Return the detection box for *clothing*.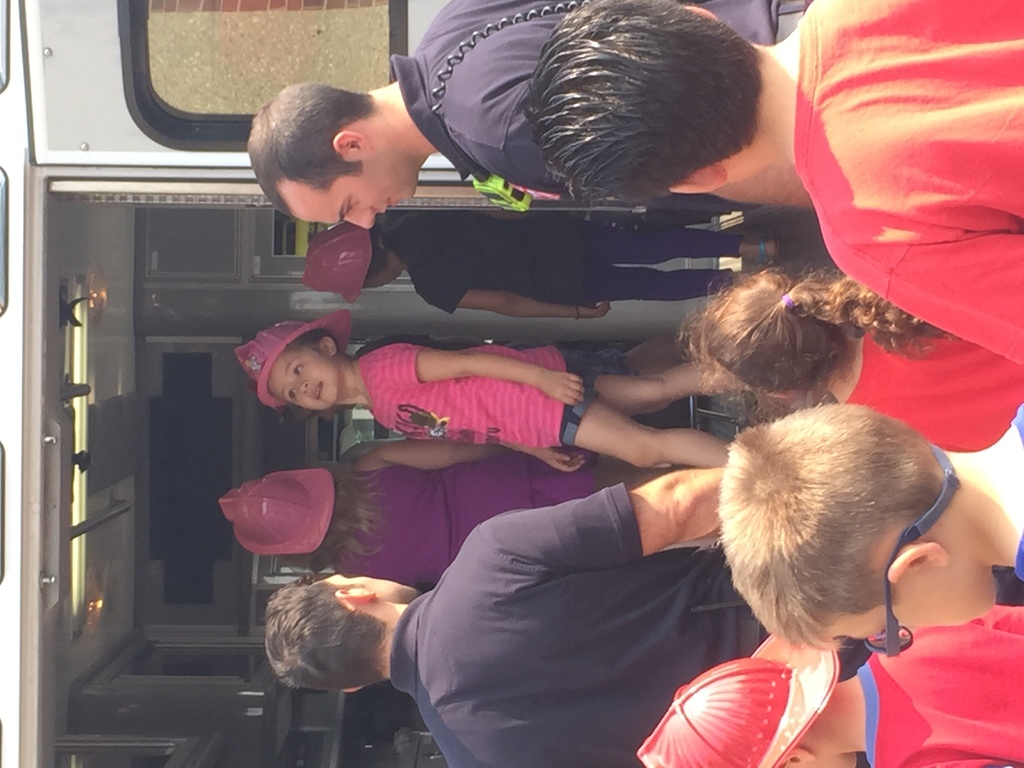
box=[387, 486, 874, 767].
